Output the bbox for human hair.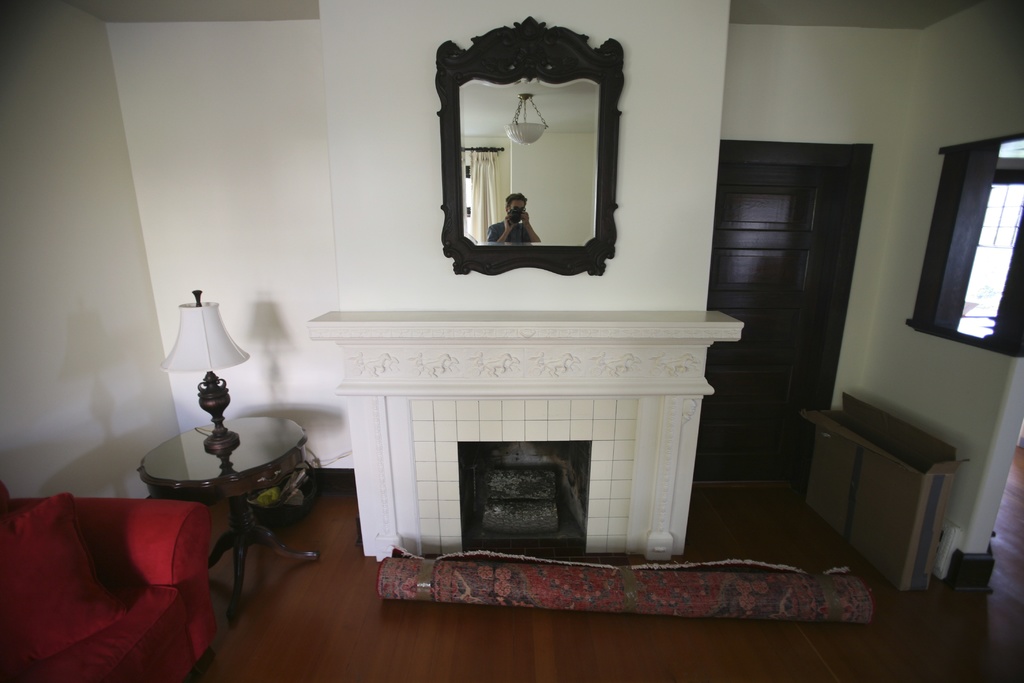
locate(504, 192, 528, 205).
